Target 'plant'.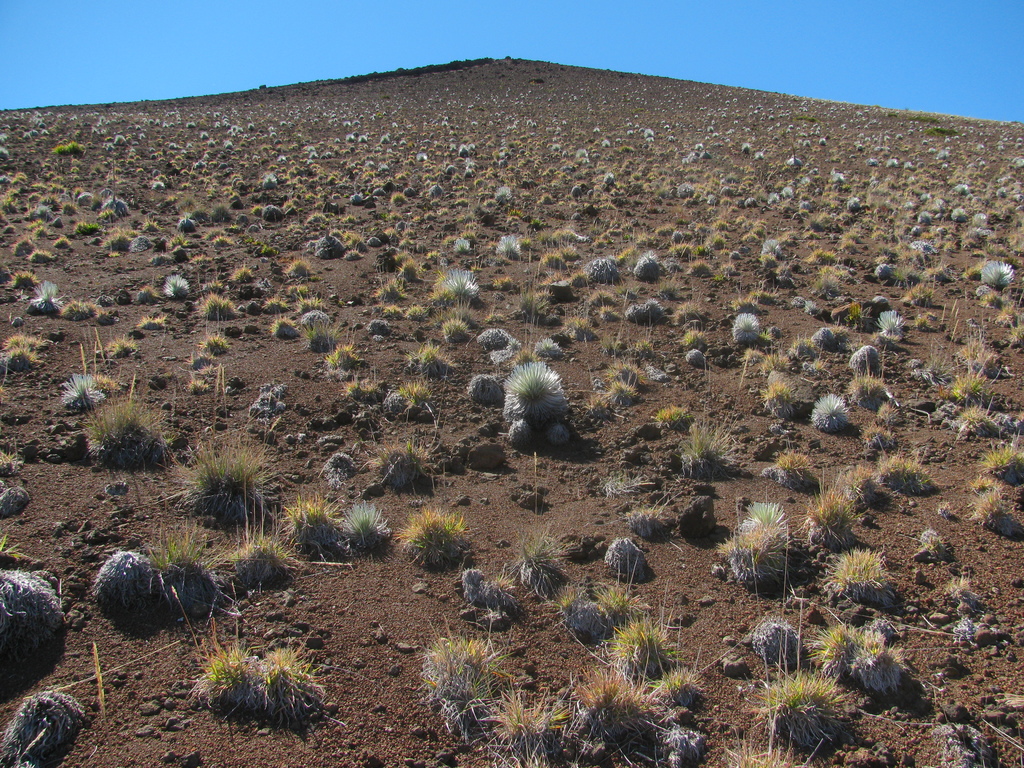
Target region: l=652, t=402, r=687, b=427.
